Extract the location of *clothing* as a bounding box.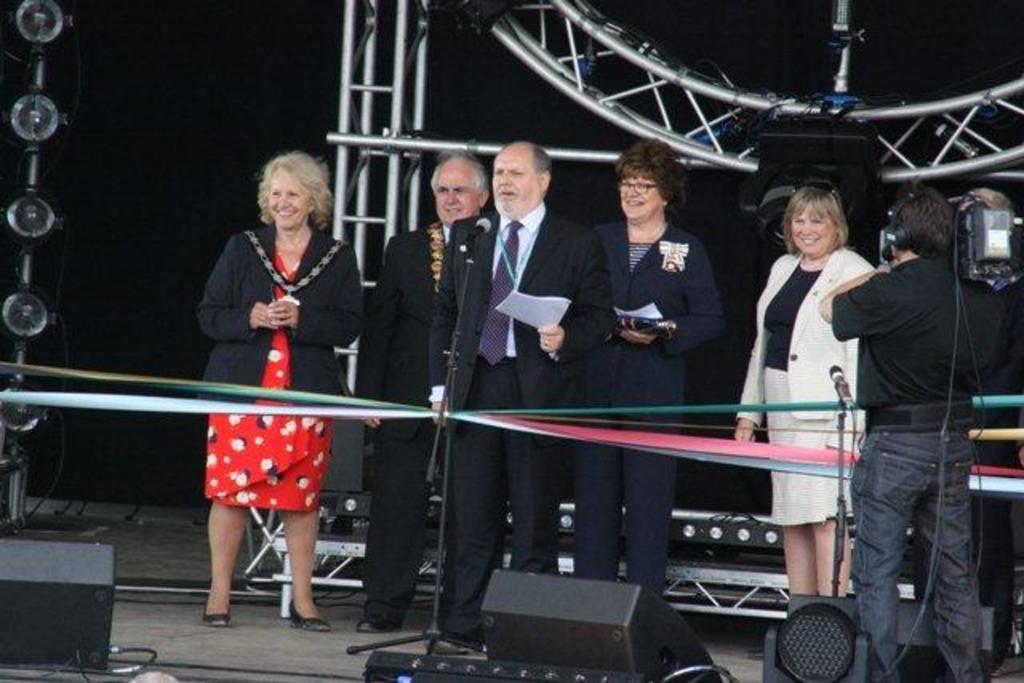
{"left": 594, "top": 208, "right": 720, "bottom": 605}.
